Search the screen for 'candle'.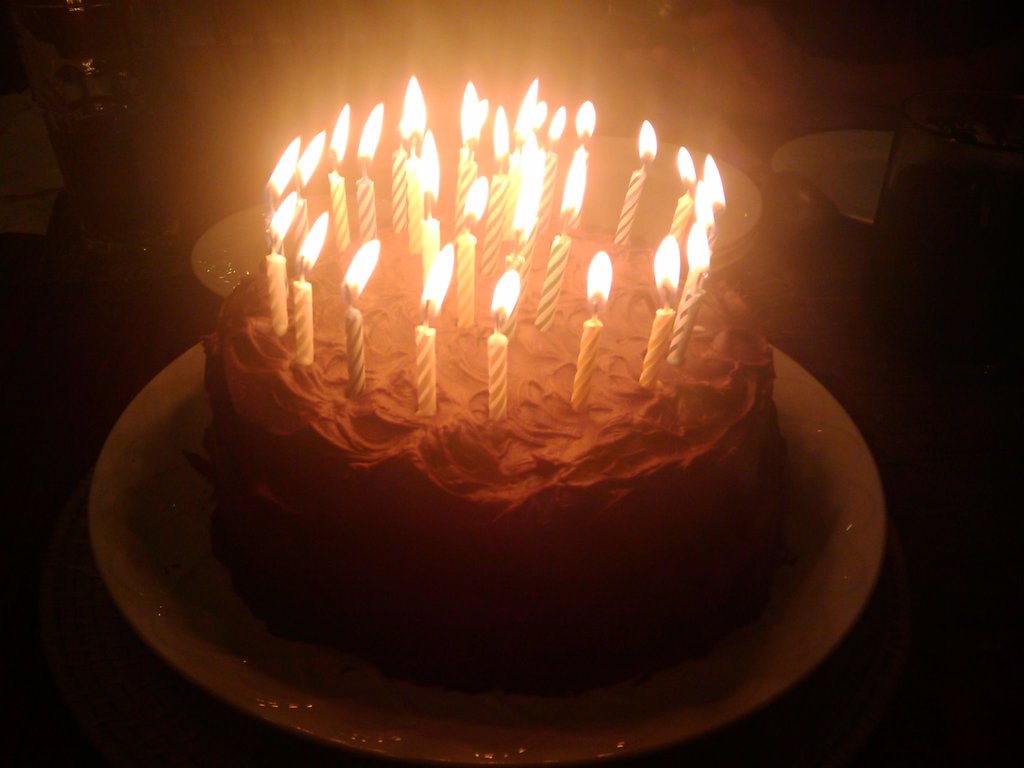
Found at crop(325, 110, 350, 250).
